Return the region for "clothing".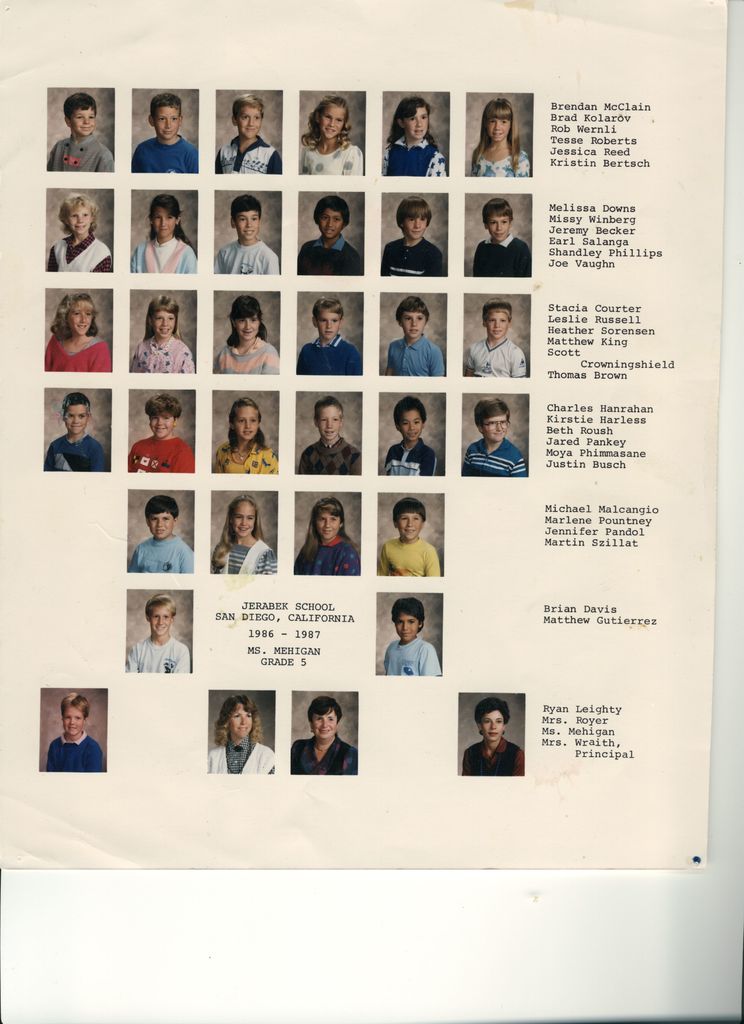
(383,633,443,678).
